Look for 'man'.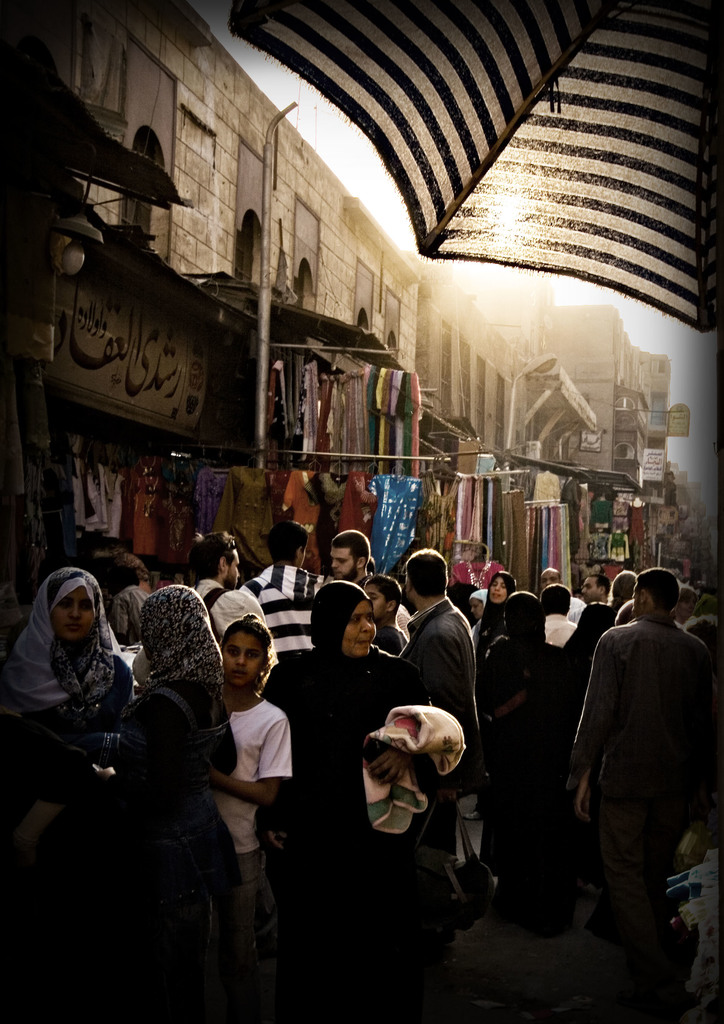
Found: (576,567,615,601).
